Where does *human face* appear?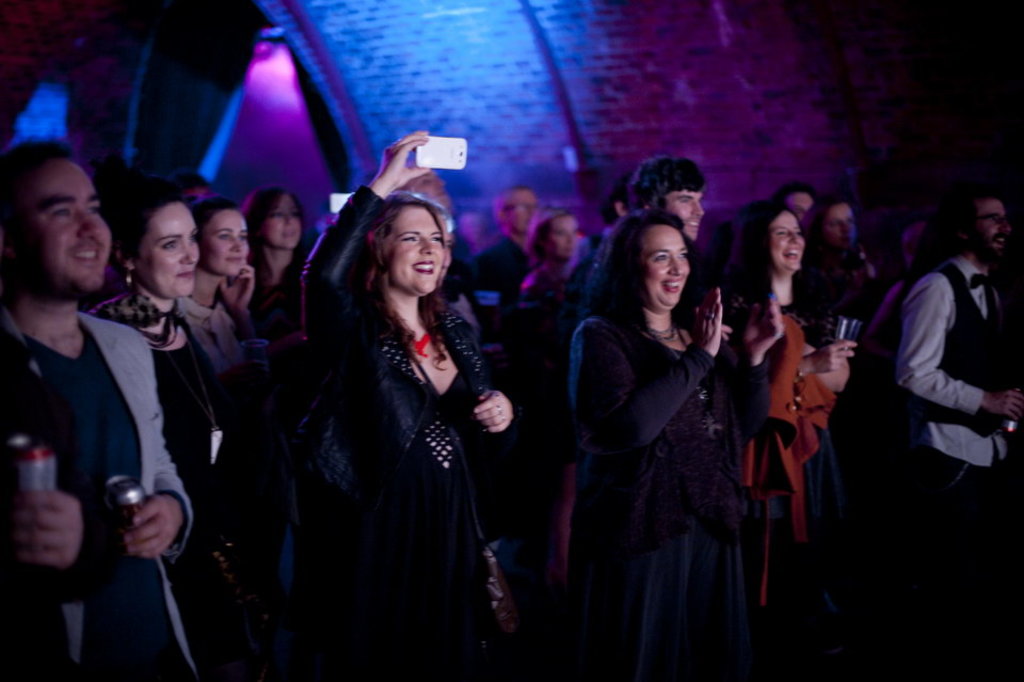
Appears at 962:200:1013:260.
